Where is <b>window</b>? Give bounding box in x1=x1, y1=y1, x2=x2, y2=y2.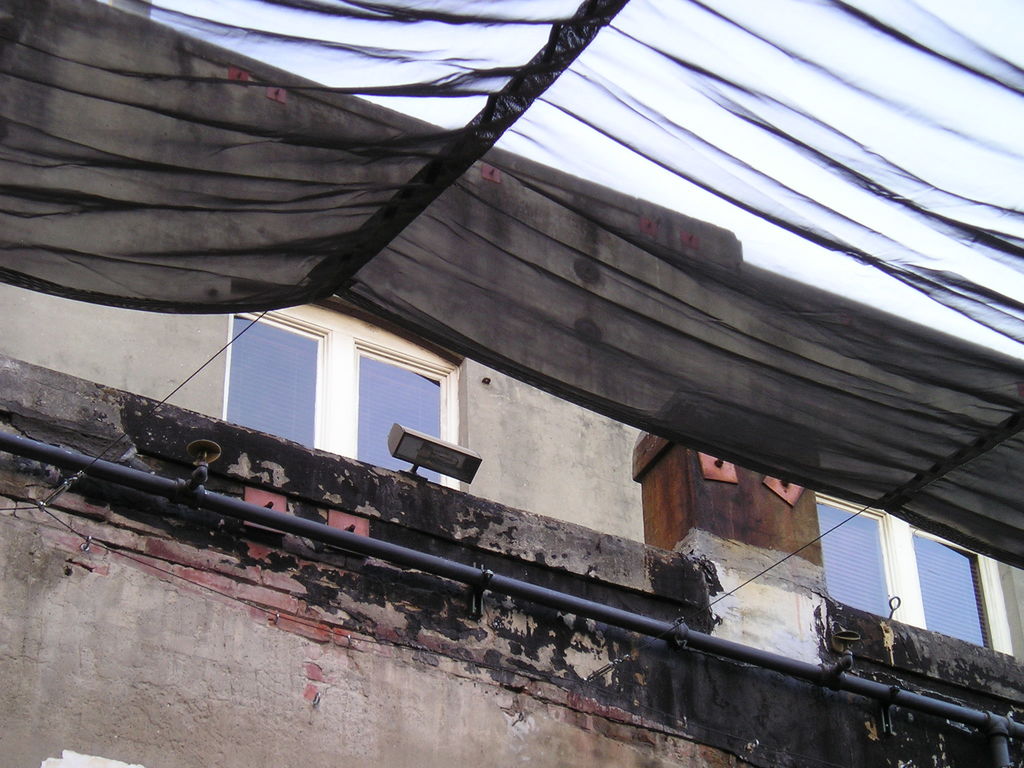
x1=224, y1=319, x2=429, y2=457.
